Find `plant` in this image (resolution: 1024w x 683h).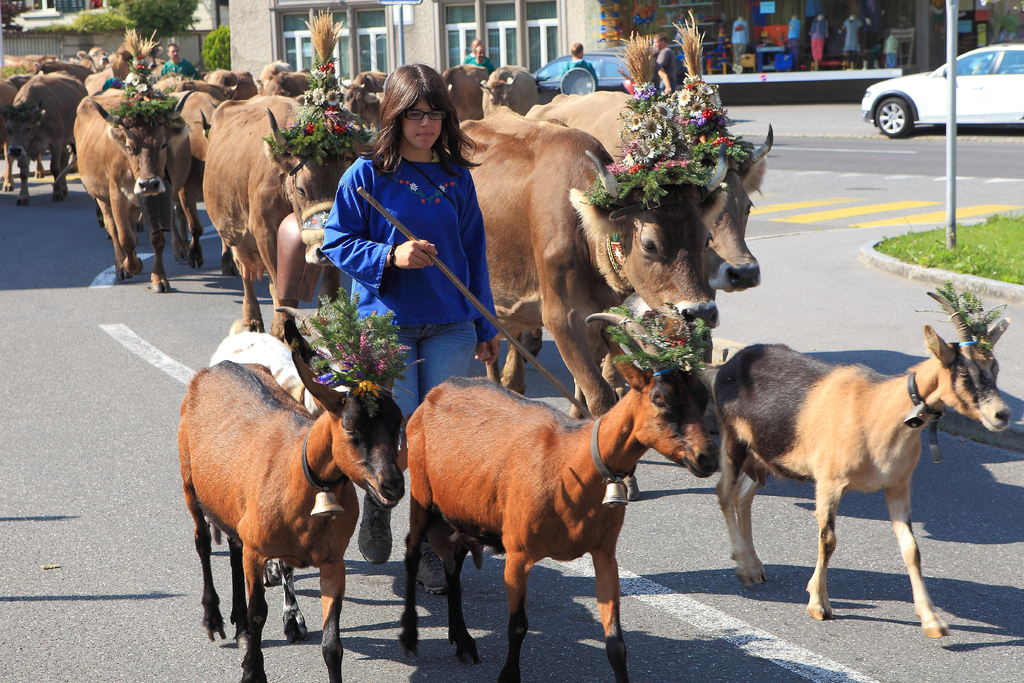
bbox(0, 0, 30, 33).
